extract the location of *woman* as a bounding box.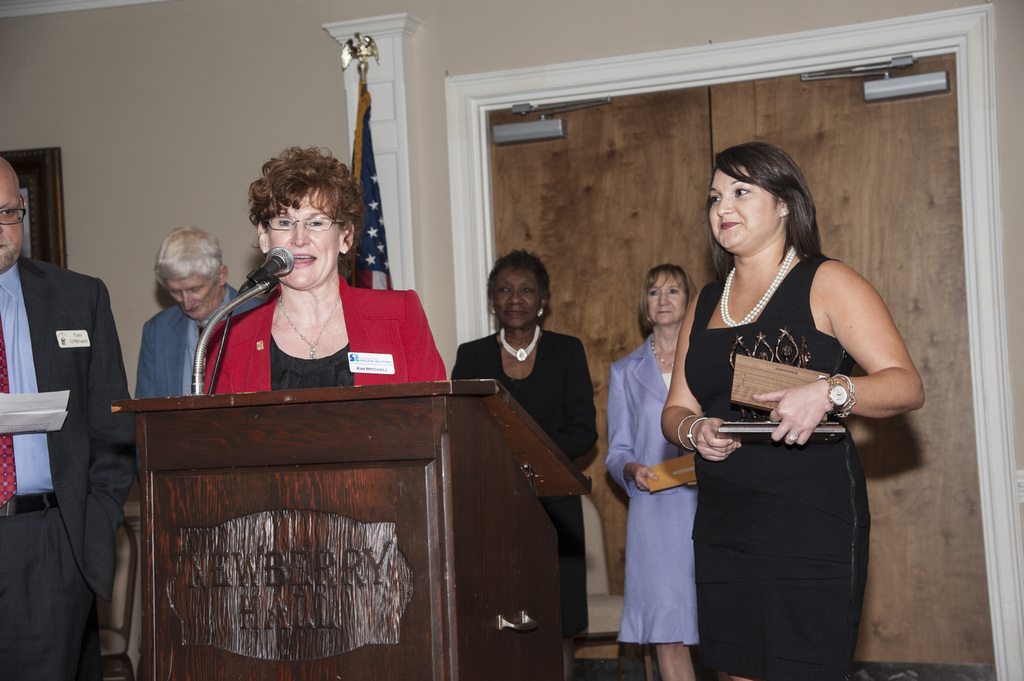
left=447, top=251, right=593, bottom=680.
